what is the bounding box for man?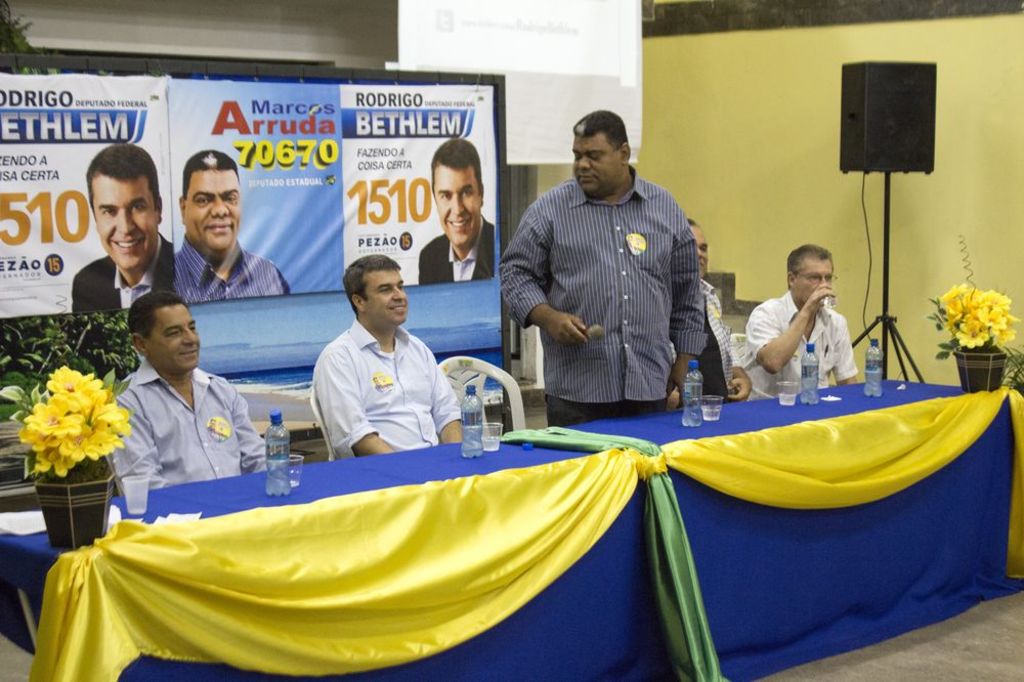
bbox(415, 134, 510, 290).
